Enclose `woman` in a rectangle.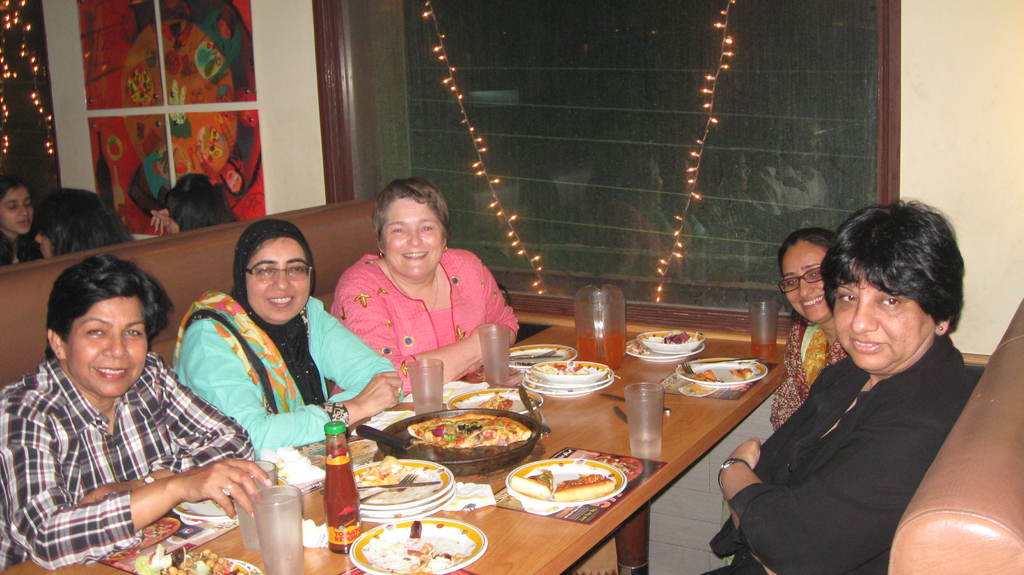
l=769, t=227, r=860, b=430.
